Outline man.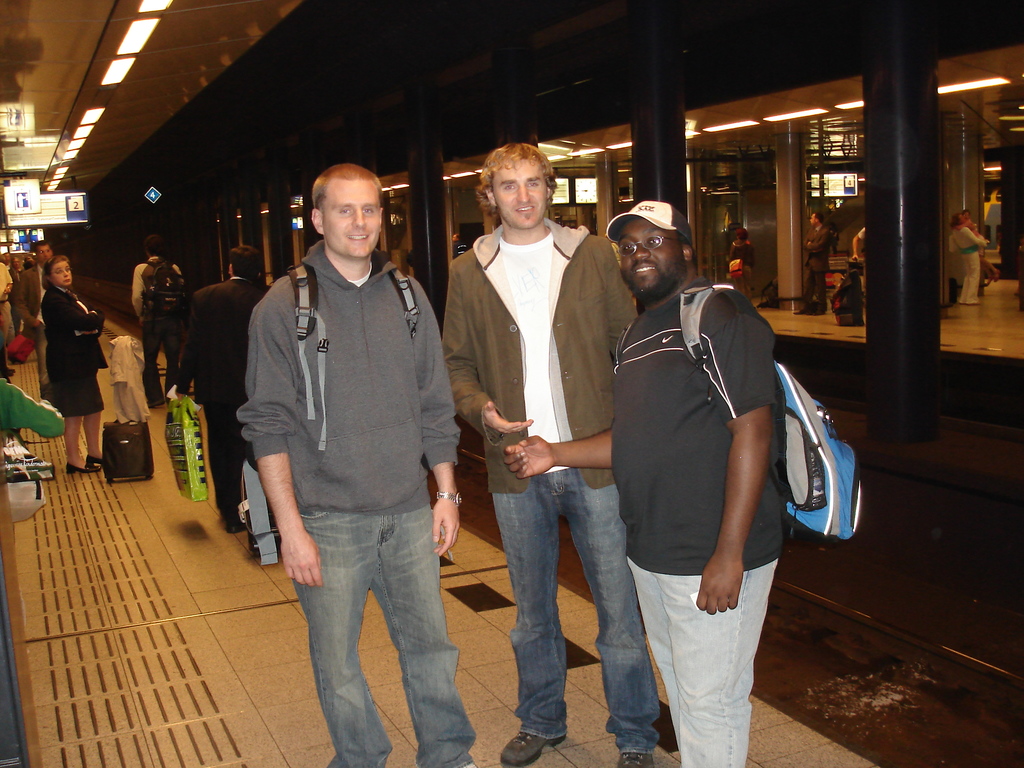
Outline: x1=445, y1=141, x2=666, y2=767.
